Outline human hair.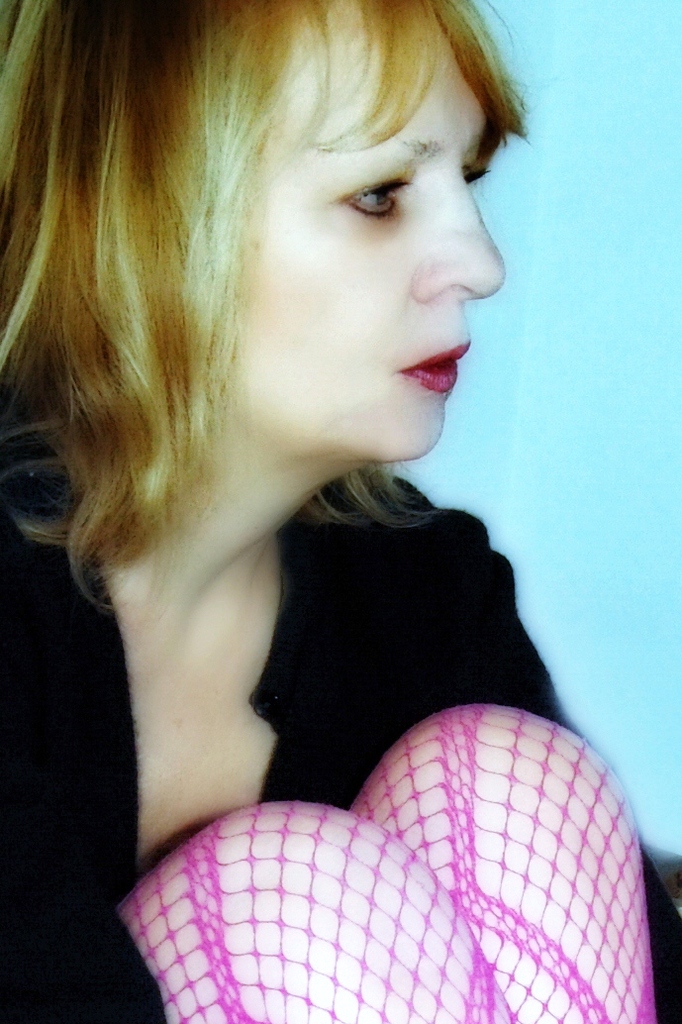
Outline: BBox(20, 0, 539, 456).
